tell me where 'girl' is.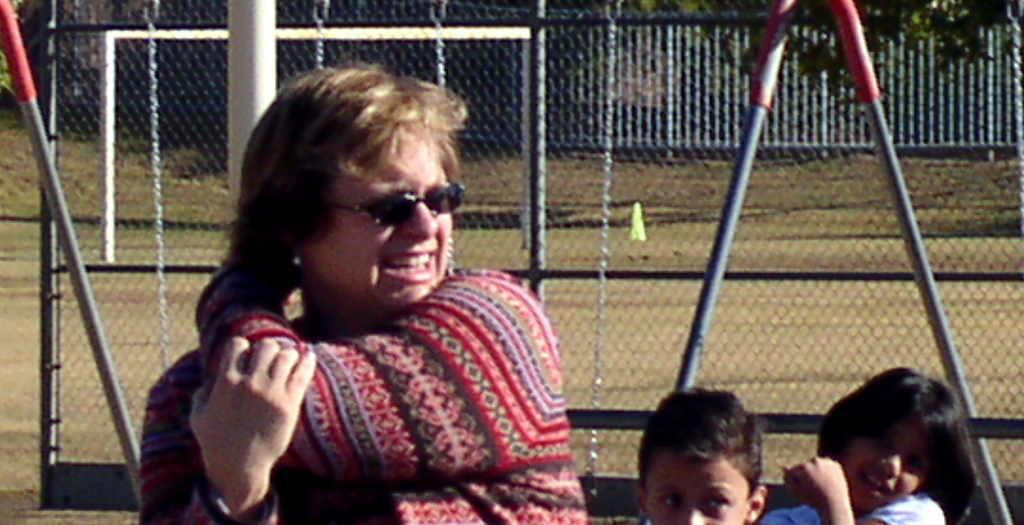
'girl' is at box=[754, 367, 977, 524].
